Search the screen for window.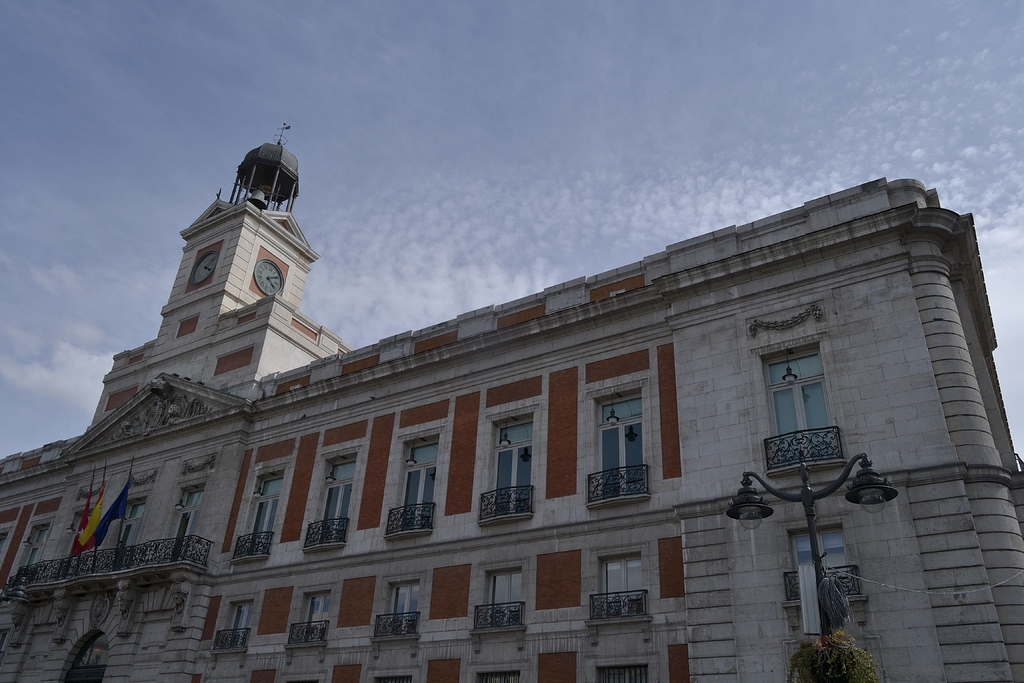
Found at {"left": 483, "top": 413, "right": 541, "bottom": 523}.
